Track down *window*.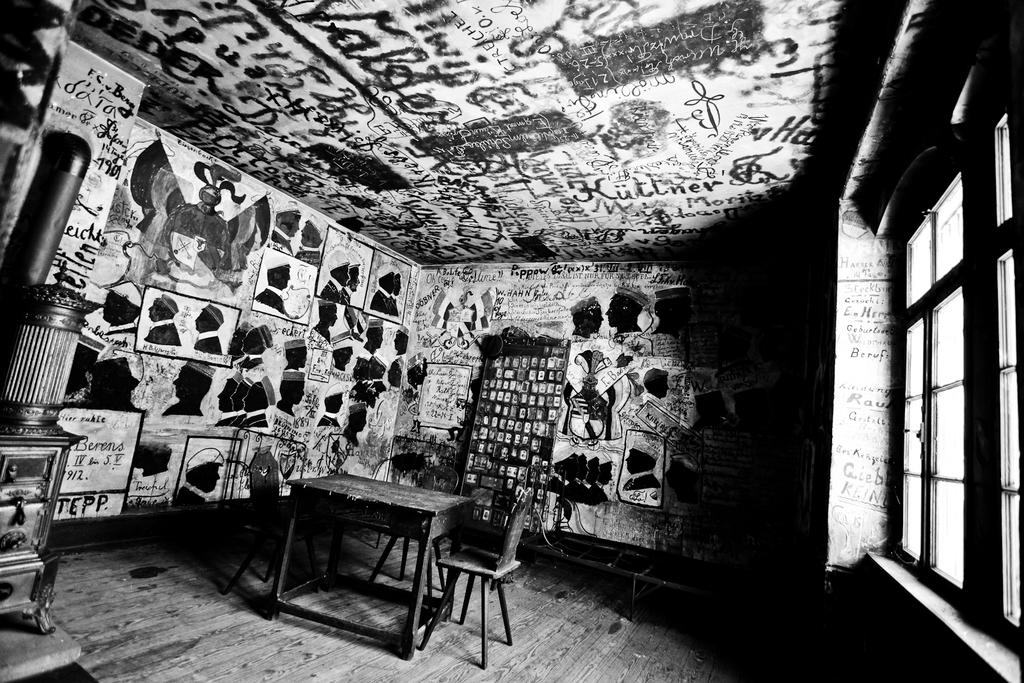
Tracked to Rect(886, 191, 986, 574).
